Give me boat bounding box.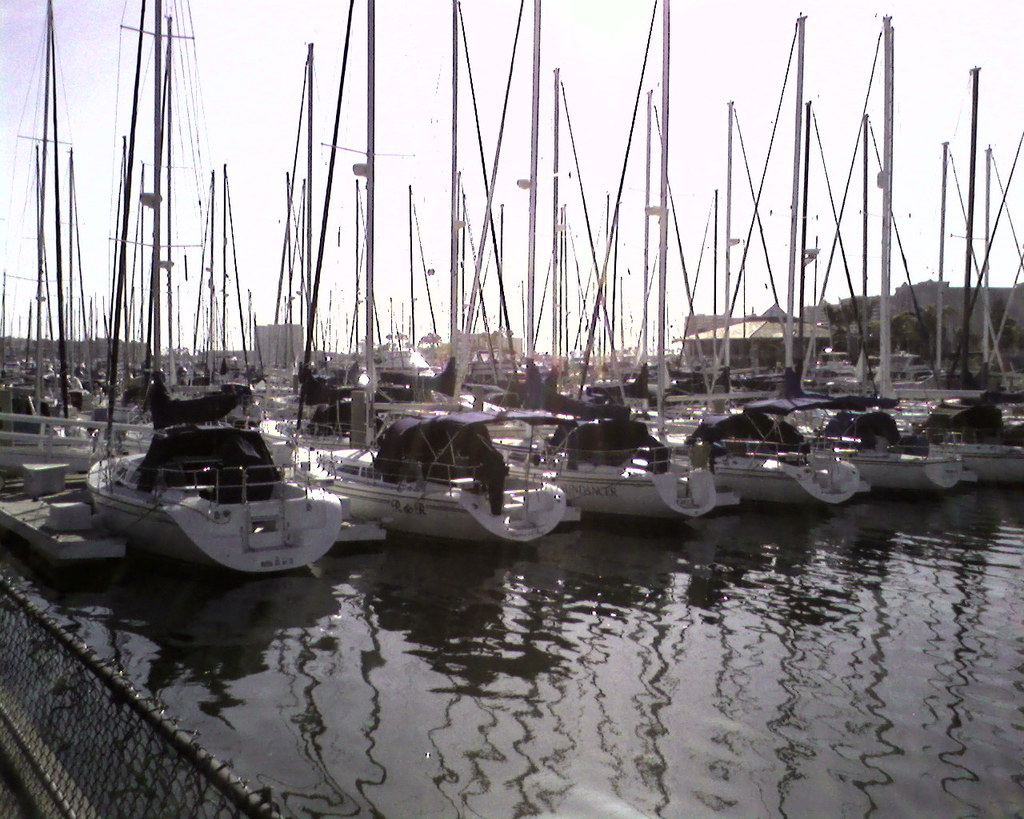
{"left": 671, "top": 102, "right": 746, "bottom": 429}.
